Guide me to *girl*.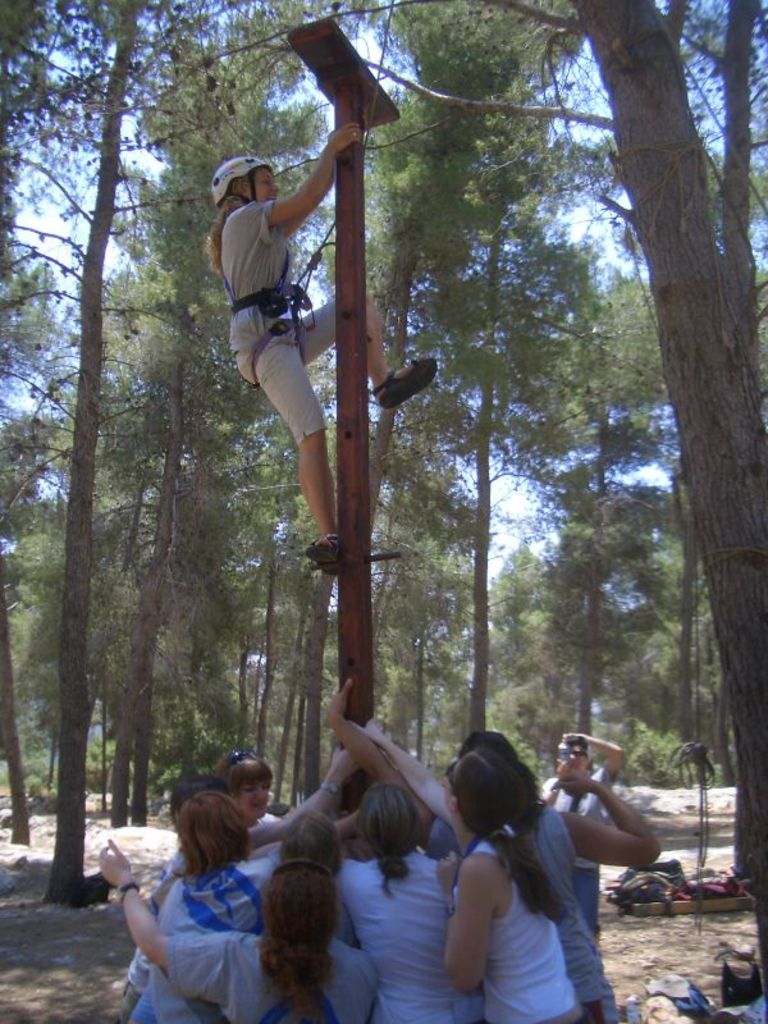
Guidance: box(104, 847, 372, 1023).
